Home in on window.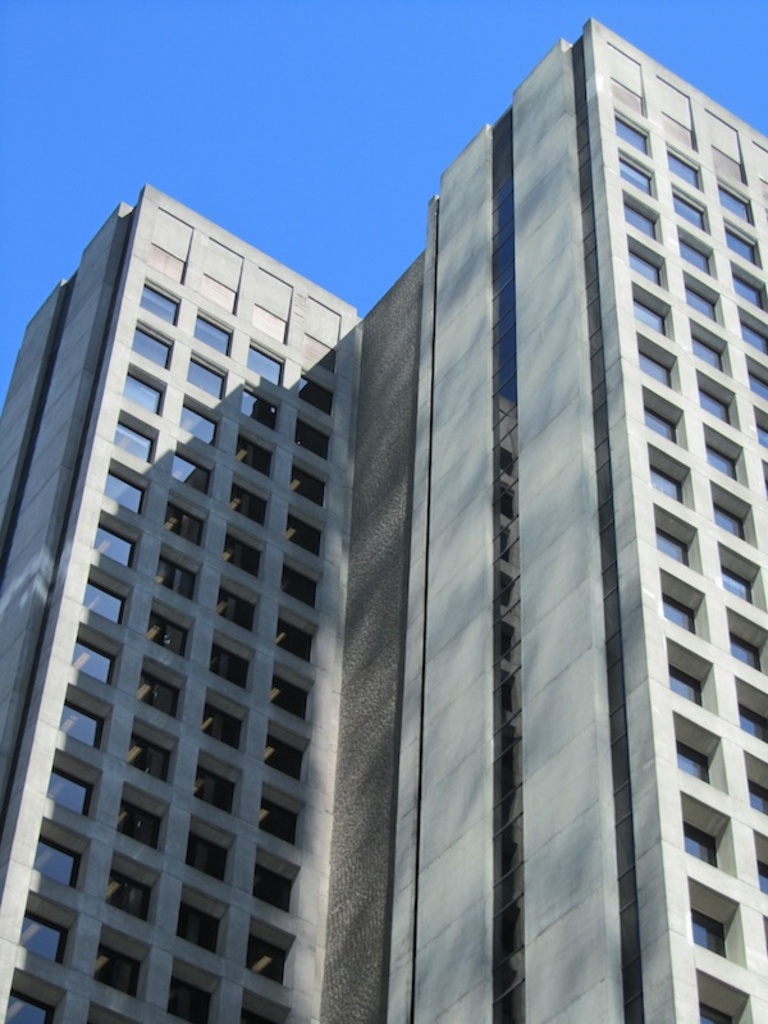
Homed in at box=[692, 323, 737, 370].
